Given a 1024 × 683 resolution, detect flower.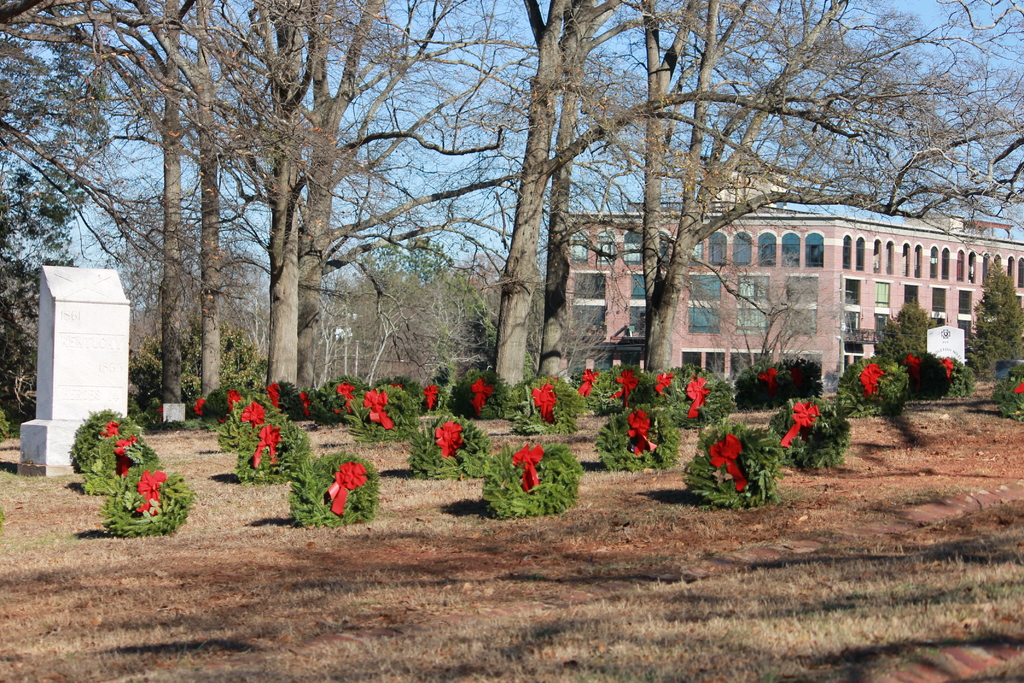
rect(333, 465, 367, 486).
